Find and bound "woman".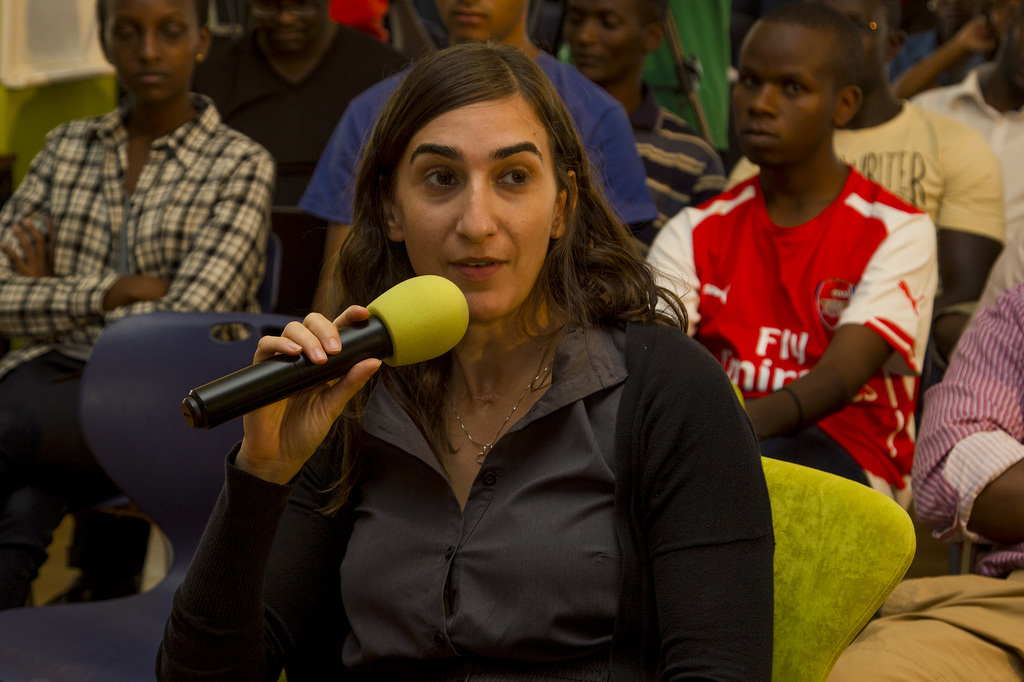
Bound: (x1=156, y1=41, x2=774, y2=680).
